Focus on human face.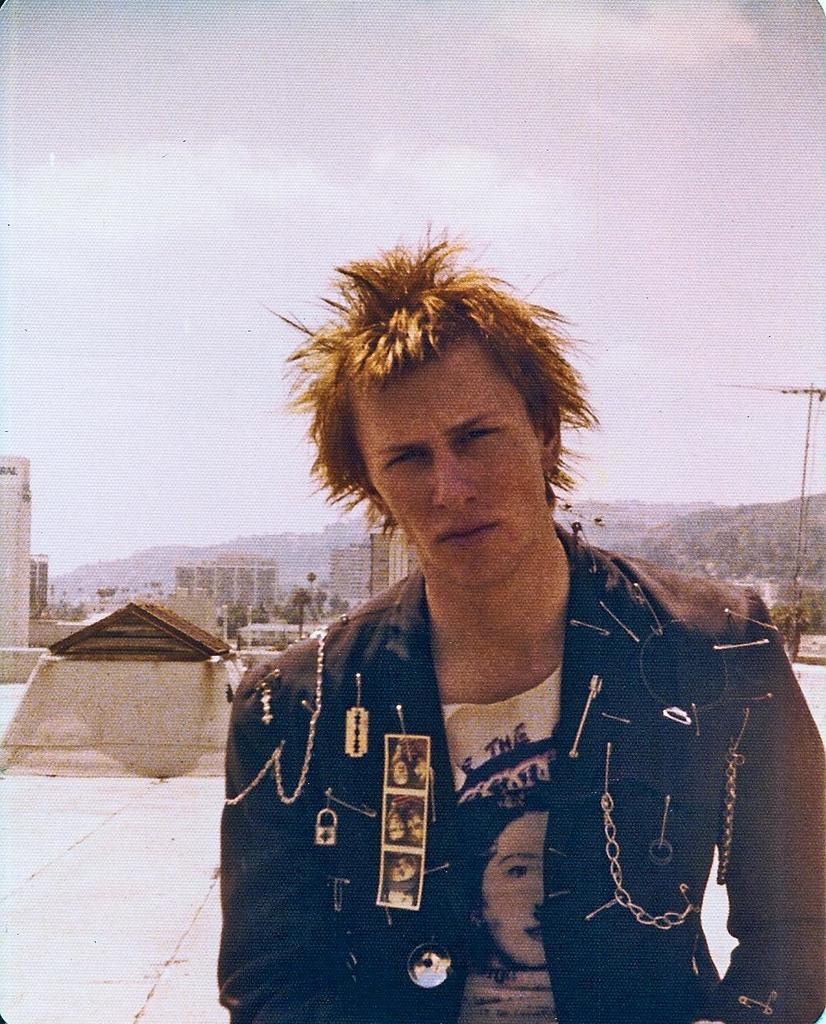
Focused at rect(385, 814, 406, 842).
